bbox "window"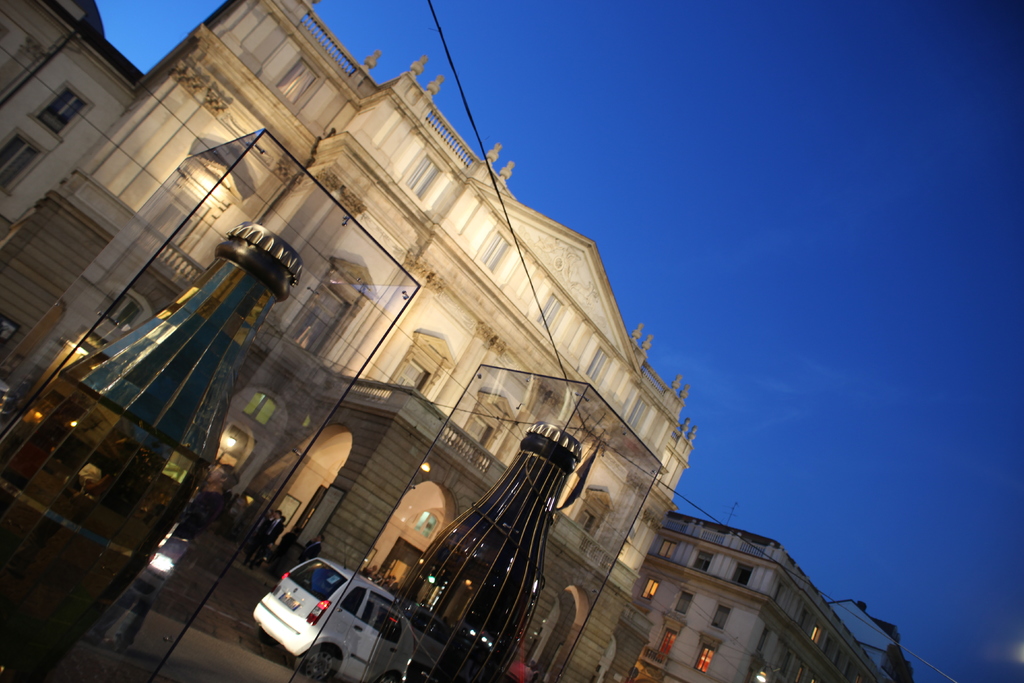
x1=805 y1=623 x2=825 y2=650
